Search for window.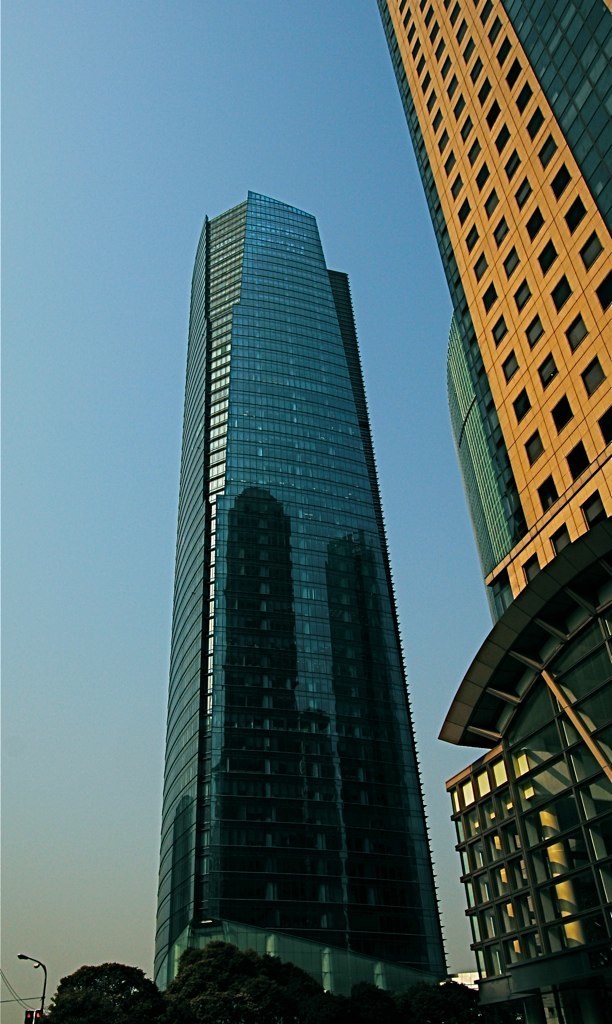
Found at rect(575, 486, 606, 534).
